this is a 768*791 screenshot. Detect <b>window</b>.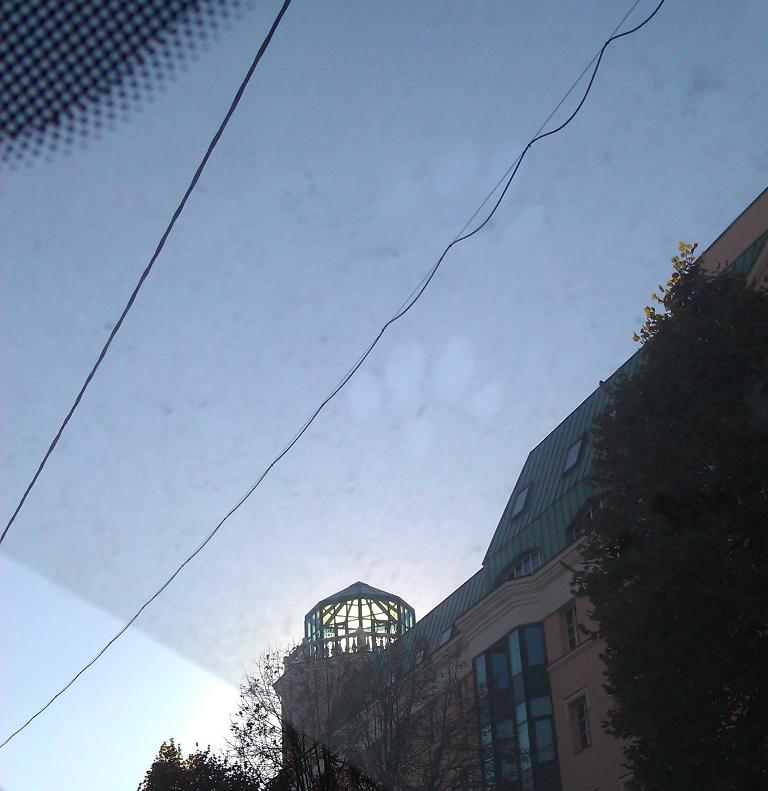
x1=560 y1=605 x2=584 y2=652.
